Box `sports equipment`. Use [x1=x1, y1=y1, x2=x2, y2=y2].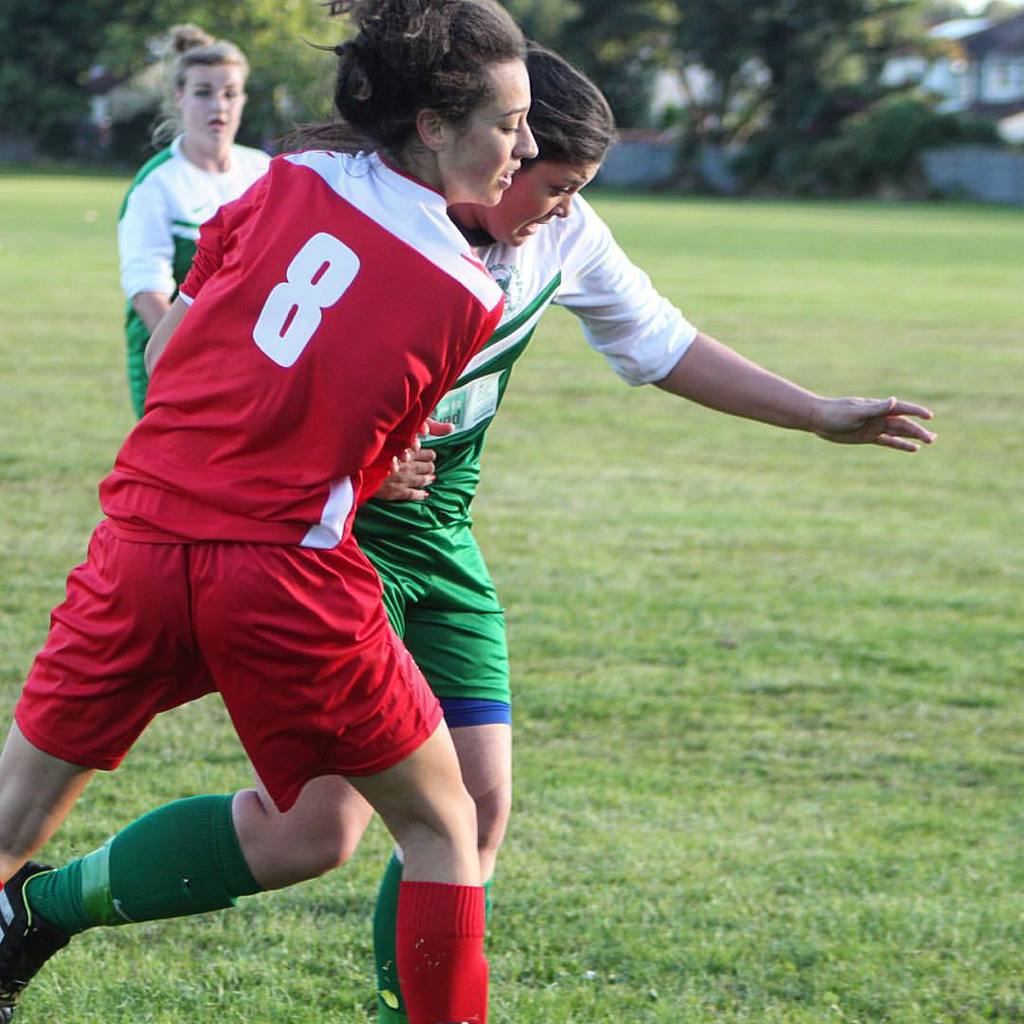
[x1=0, y1=863, x2=75, y2=1018].
